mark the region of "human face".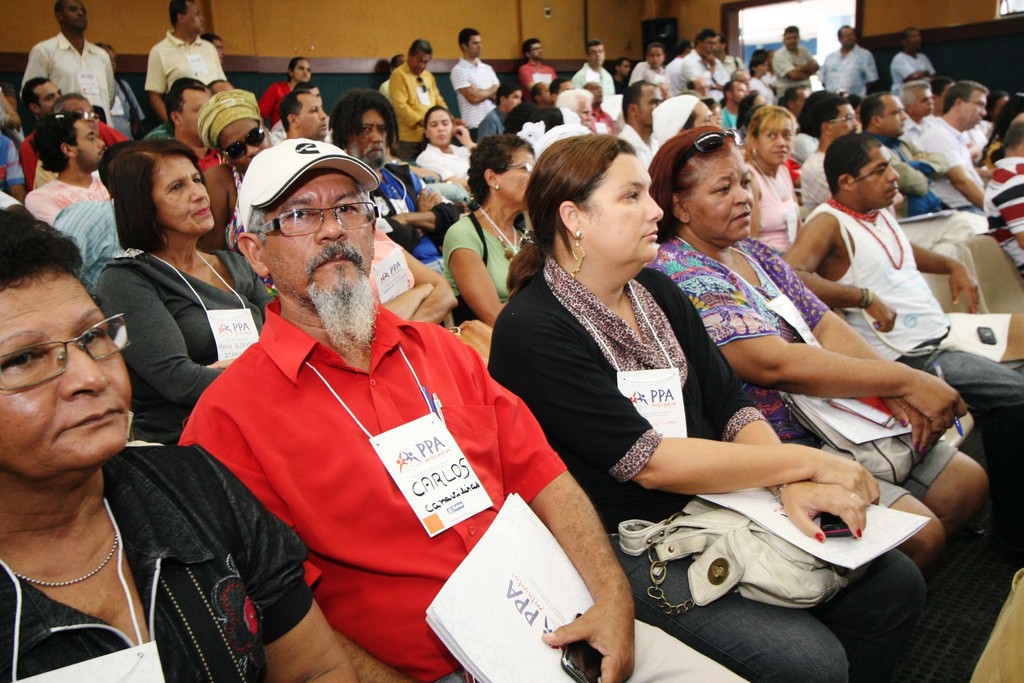
Region: (x1=740, y1=74, x2=751, y2=81).
